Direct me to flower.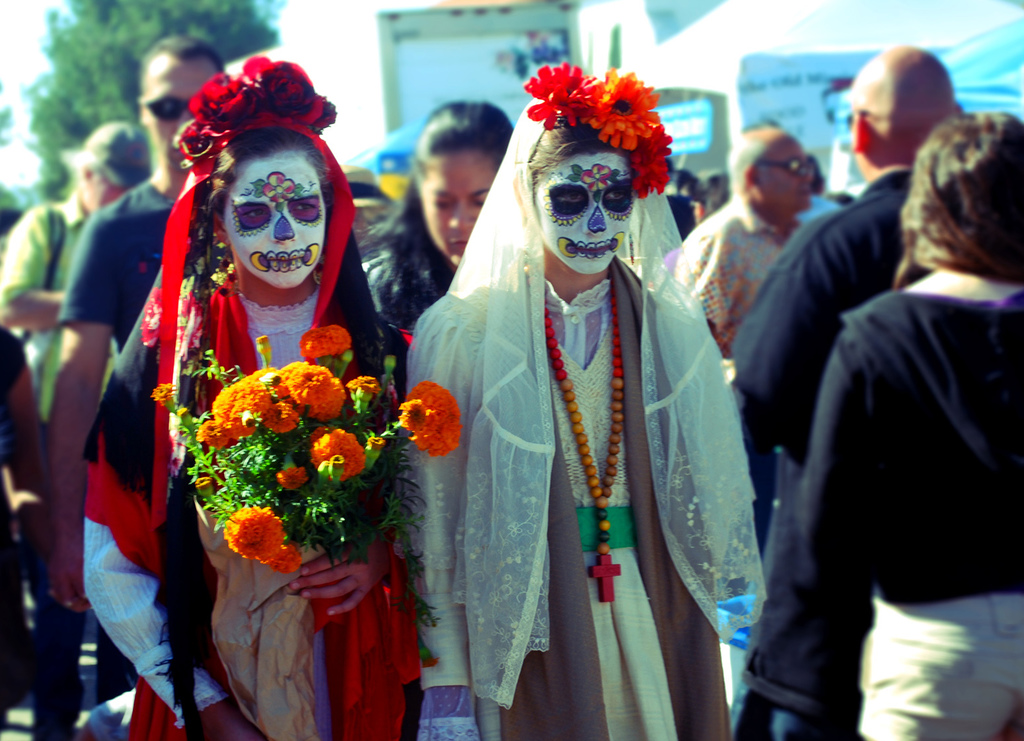
Direction: <box>397,384,462,475</box>.
